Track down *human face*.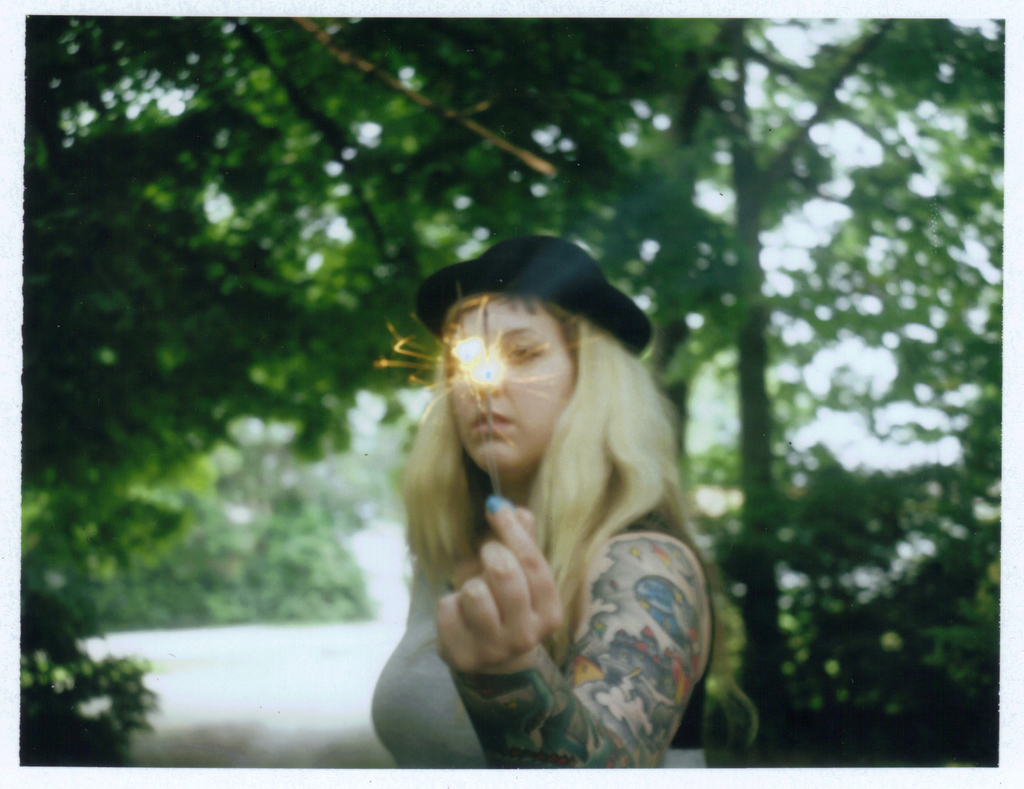
Tracked to locate(442, 294, 570, 473).
